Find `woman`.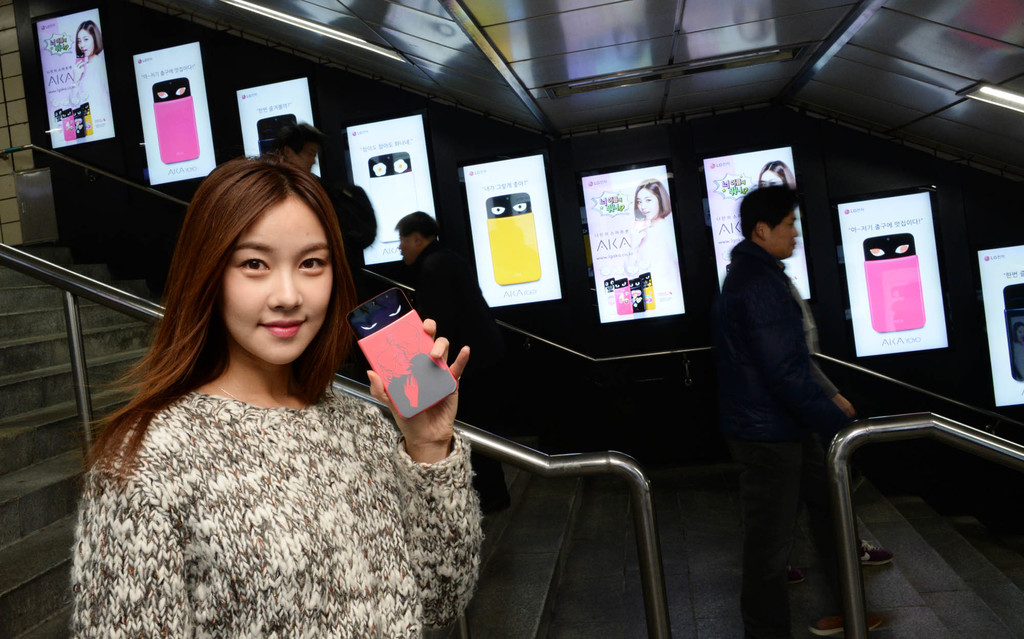
l=55, t=157, r=468, b=633.
